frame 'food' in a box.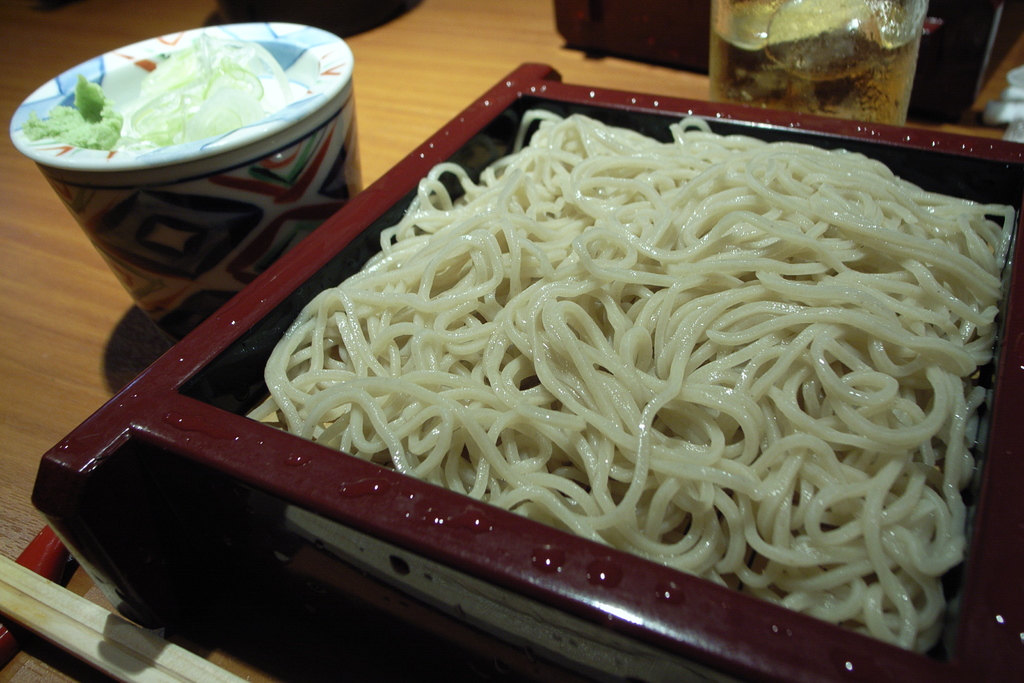
<box>16,70,130,151</box>.
